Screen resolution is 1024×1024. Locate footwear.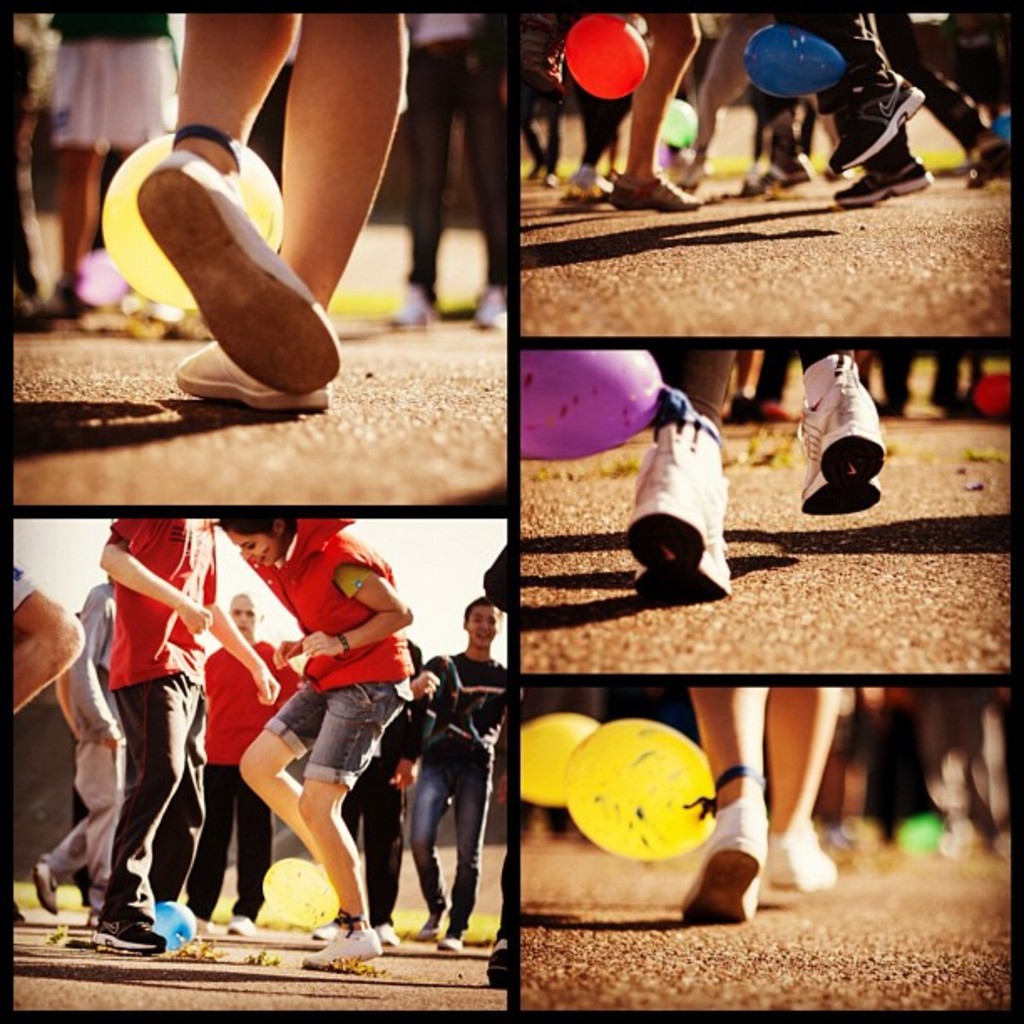
33,857,64,917.
